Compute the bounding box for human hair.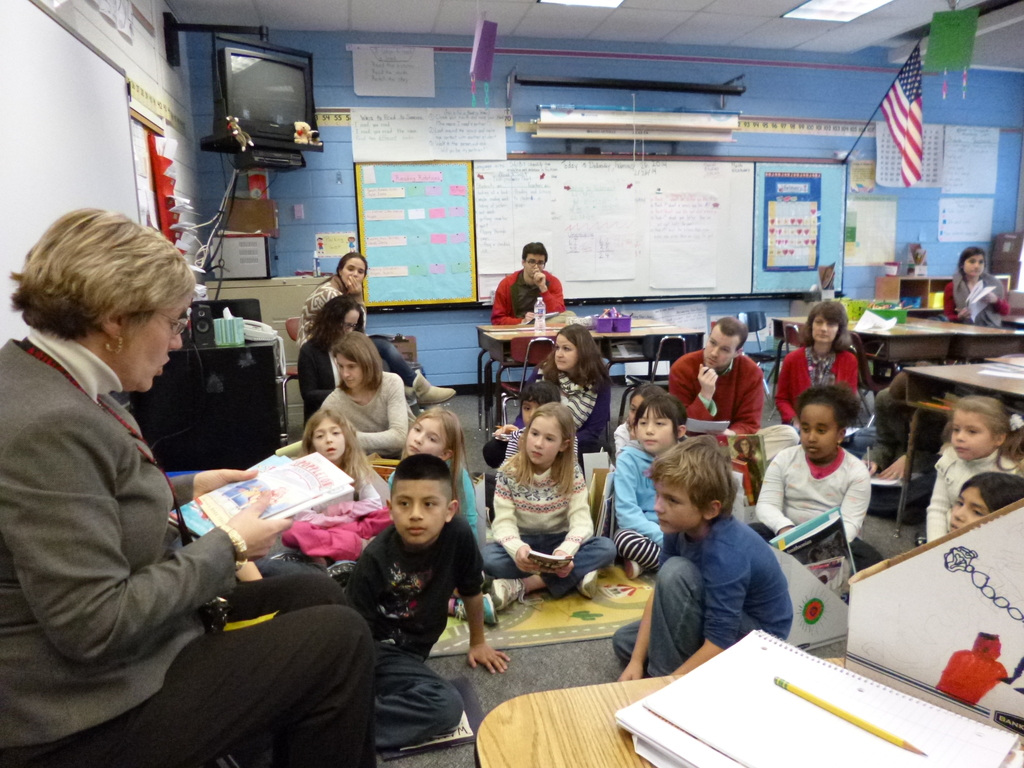
detection(713, 315, 749, 356).
